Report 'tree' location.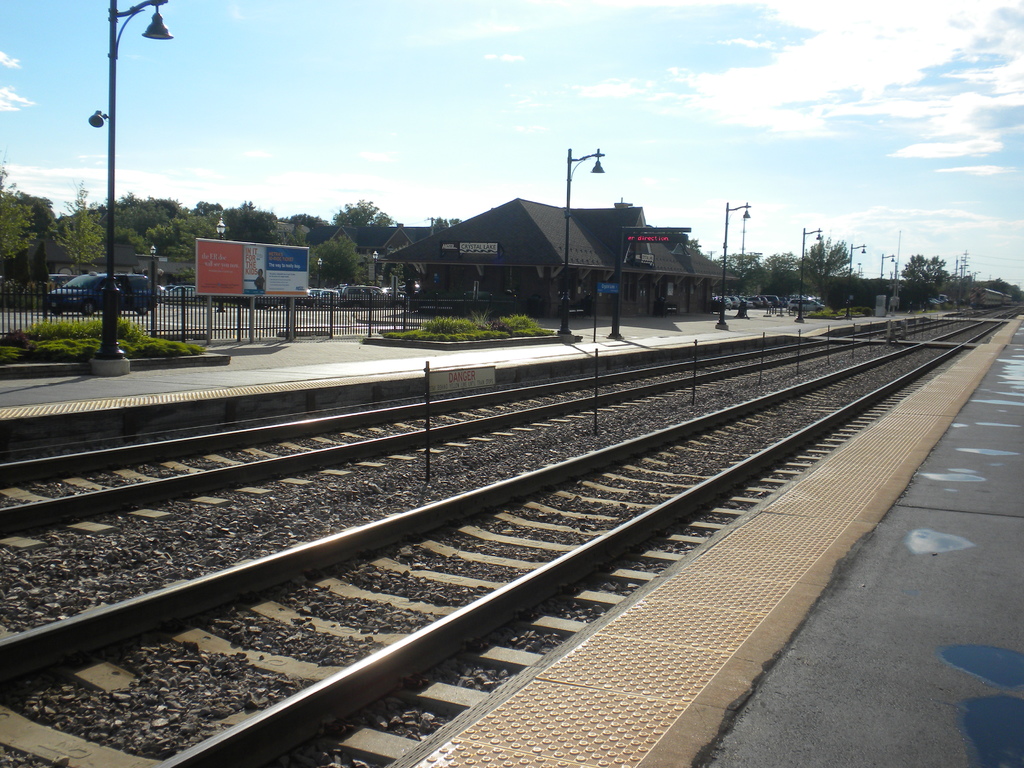
Report: Rect(51, 177, 104, 276).
